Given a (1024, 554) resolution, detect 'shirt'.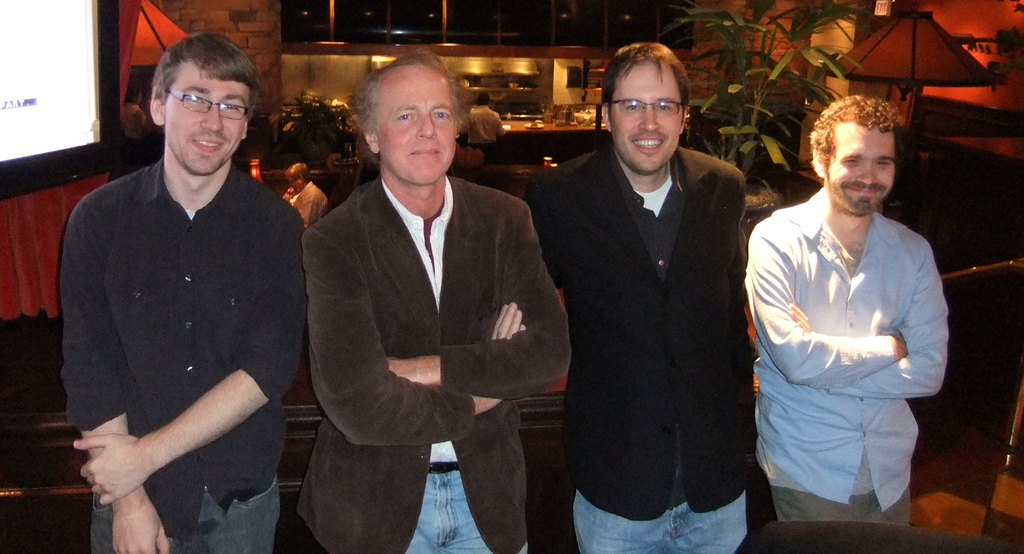
53/156/311/544.
